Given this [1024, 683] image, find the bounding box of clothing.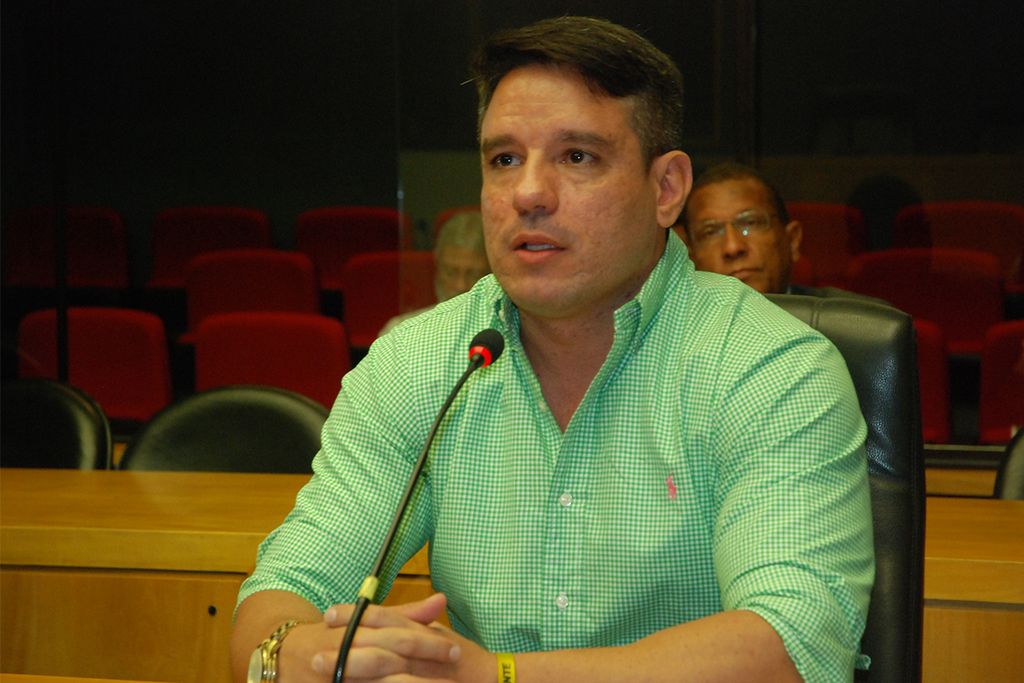
[left=787, top=279, right=890, bottom=306].
